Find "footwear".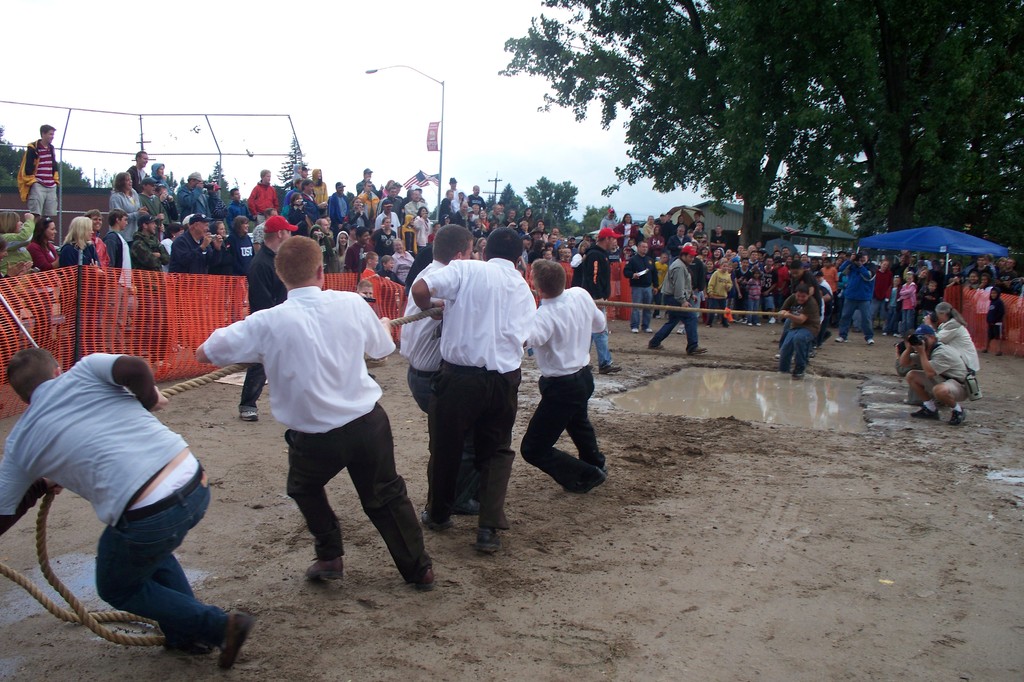
[x1=733, y1=317, x2=746, y2=326].
